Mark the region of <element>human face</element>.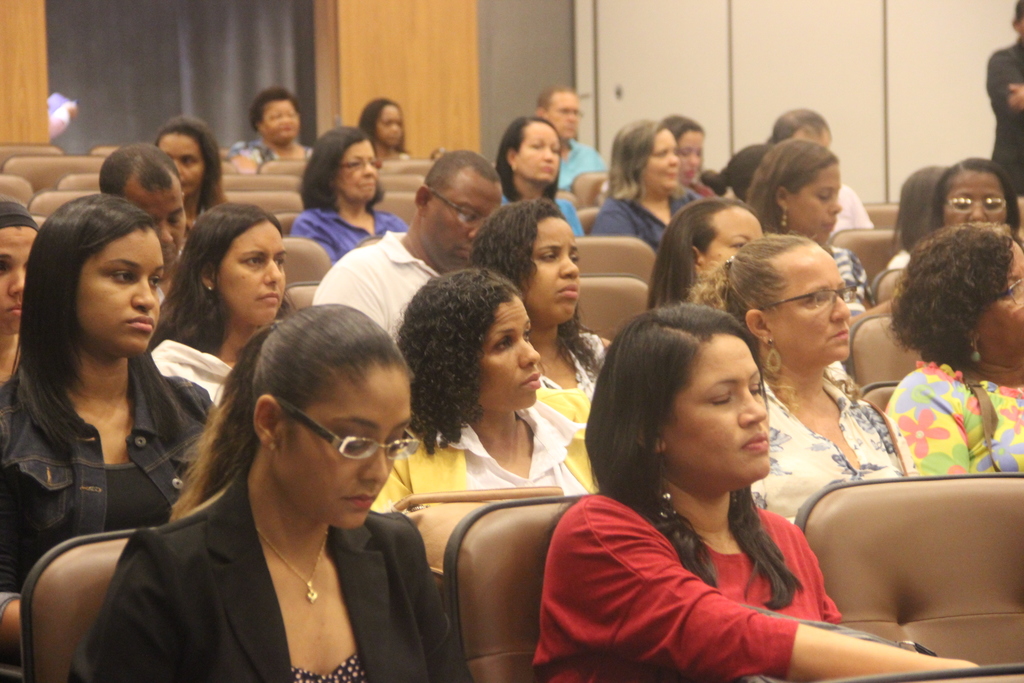
Region: 986,240,1023,361.
